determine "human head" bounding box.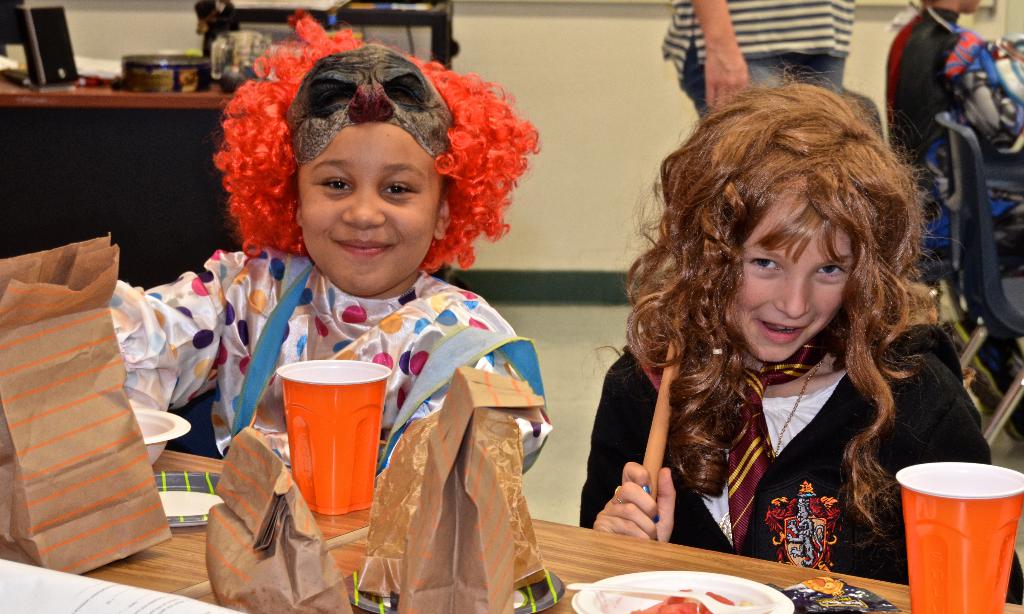
Determined: Rect(920, 0, 980, 14).
